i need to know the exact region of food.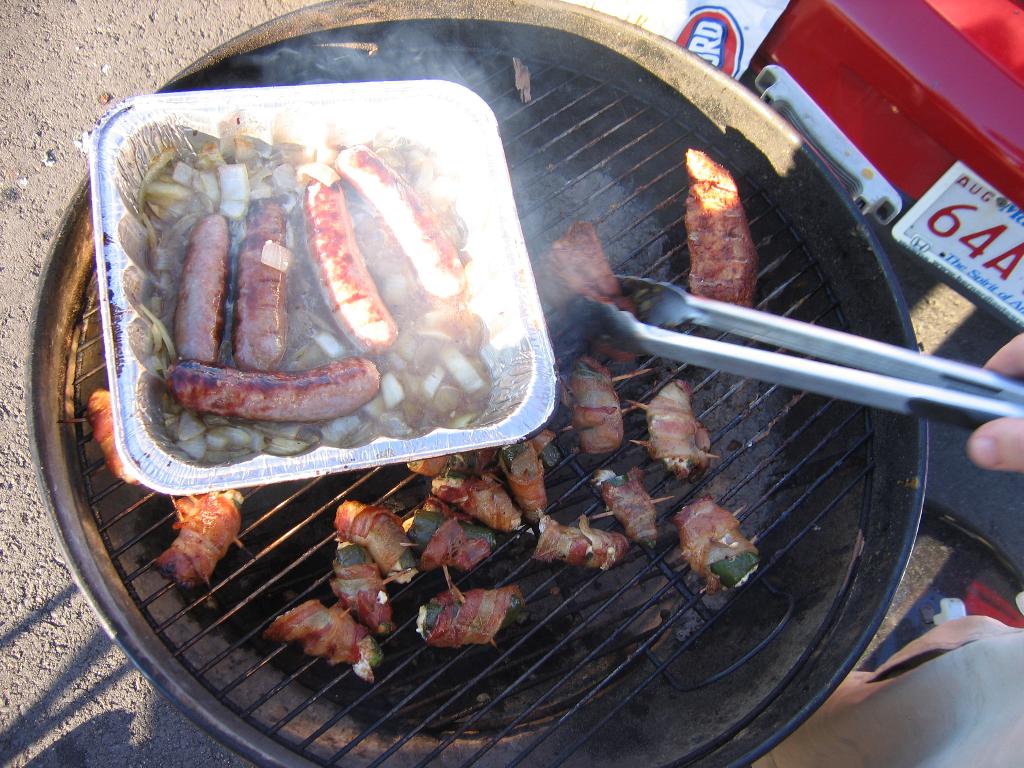
Region: [156,488,244,587].
